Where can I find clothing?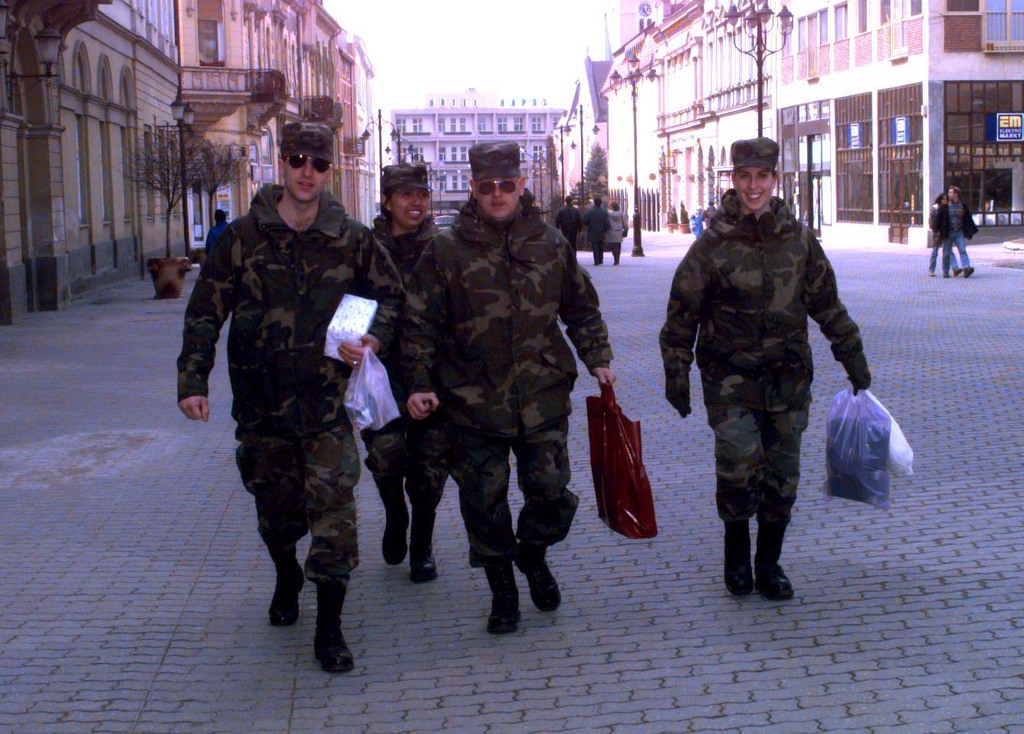
You can find it at box=[659, 190, 871, 530].
